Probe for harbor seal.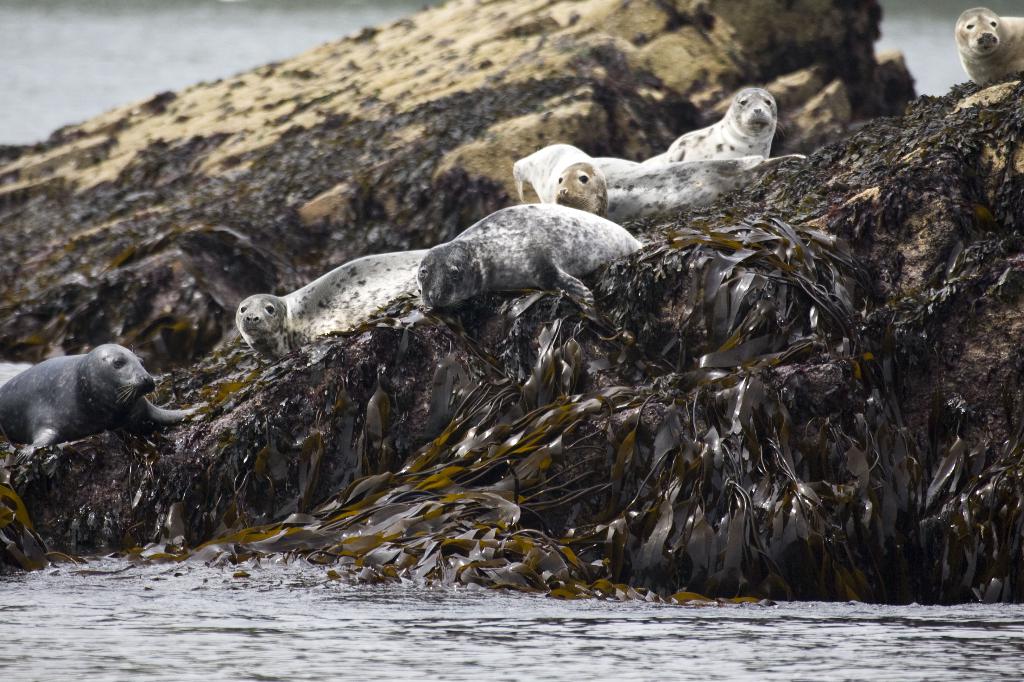
Probe result: [657,88,781,169].
